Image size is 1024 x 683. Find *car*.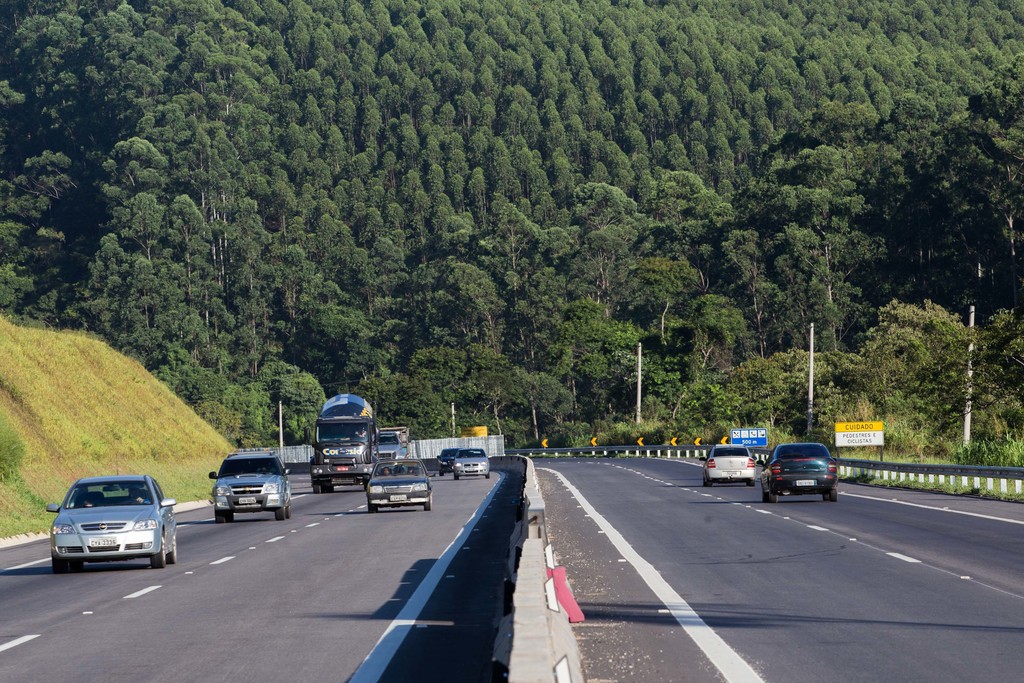
[left=452, top=449, right=489, bottom=477].
